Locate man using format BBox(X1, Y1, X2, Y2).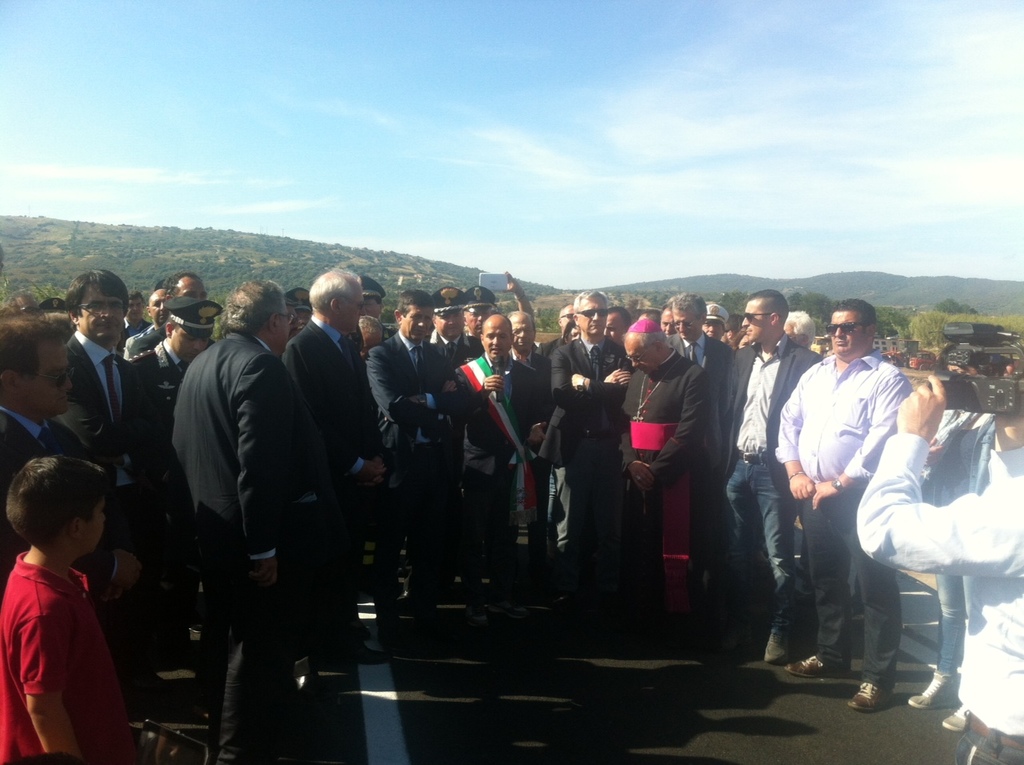
BBox(57, 261, 152, 559).
